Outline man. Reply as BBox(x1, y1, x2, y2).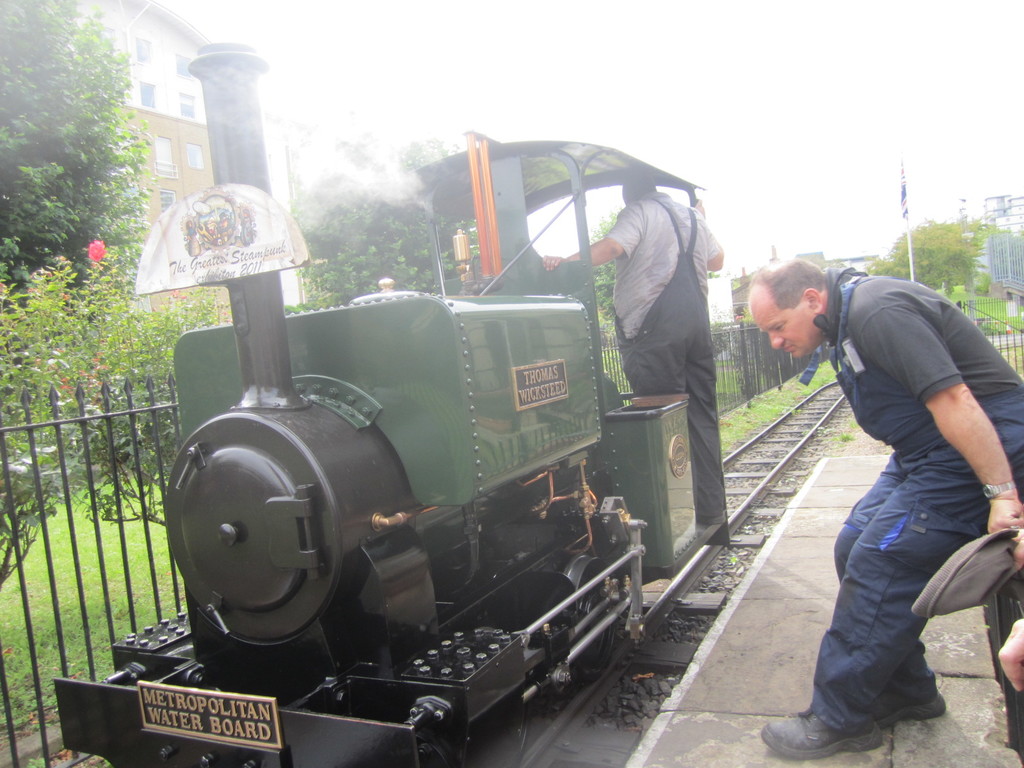
BBox(744, 259, 1023, 758).
